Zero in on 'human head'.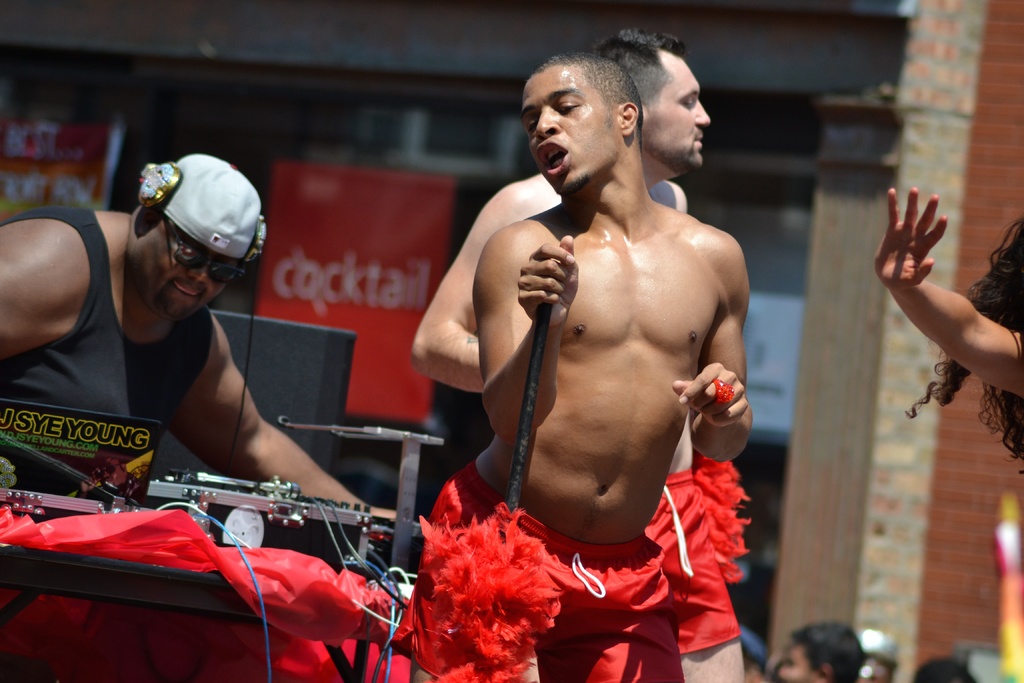
Zeroed in: bbox=[774, 621, 865, 682].
